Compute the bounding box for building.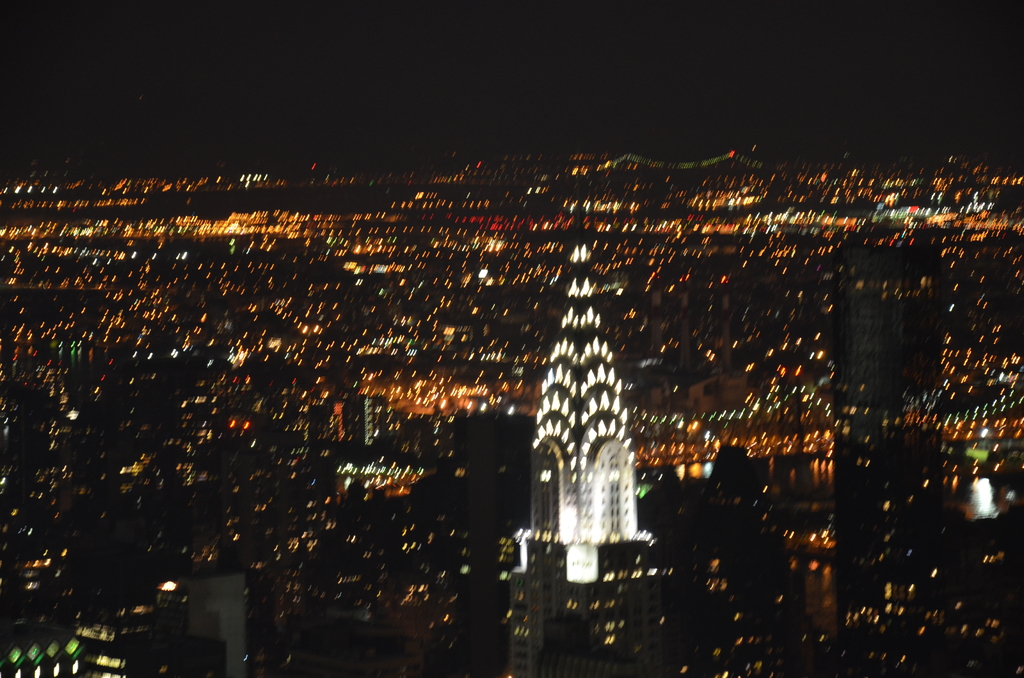
509 193 684 675.
